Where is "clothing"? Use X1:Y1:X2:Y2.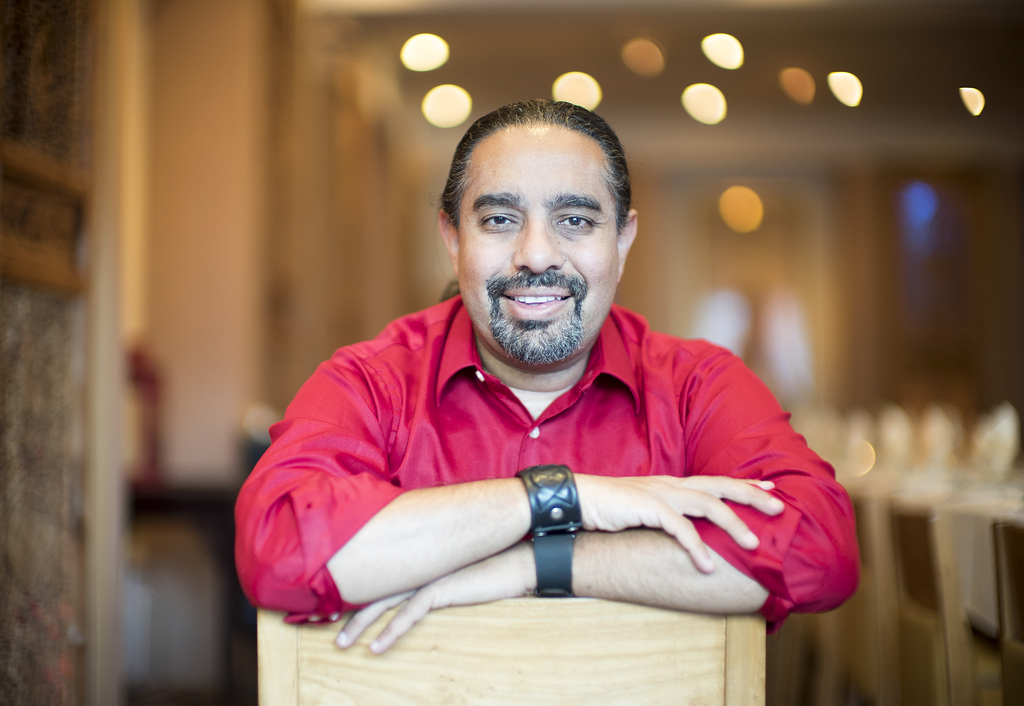
232:295:862:641.
